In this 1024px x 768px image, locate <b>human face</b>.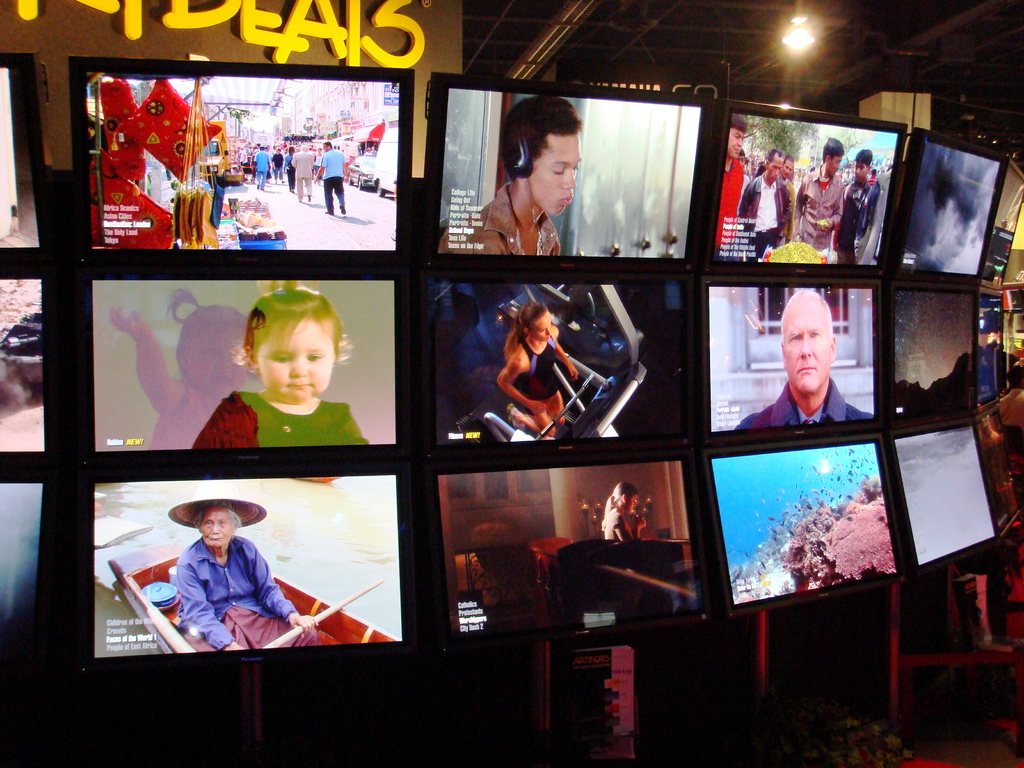
Bounding box: 251/320/329/403.
